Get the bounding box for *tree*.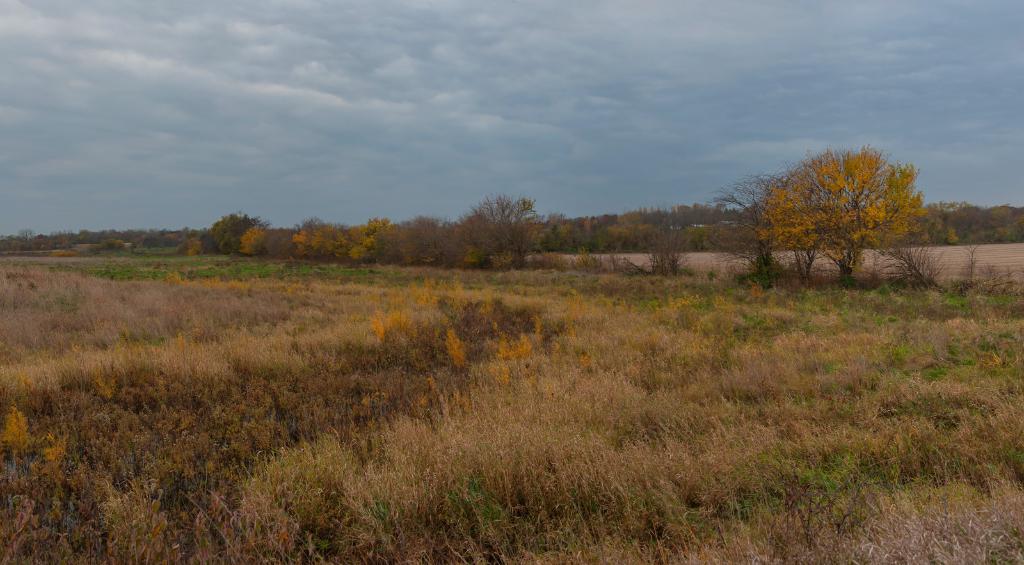
select_region(751, 150, 933, 277).
